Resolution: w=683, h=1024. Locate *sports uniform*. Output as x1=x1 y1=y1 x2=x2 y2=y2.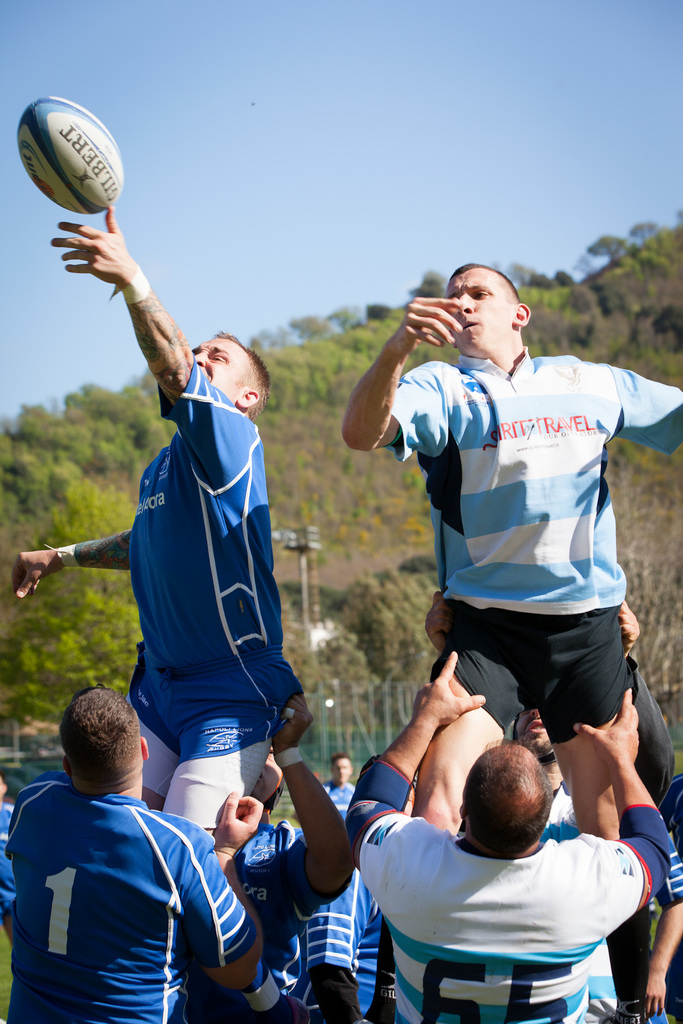
x1=361 y1=792 x2=679 y2=1023.
